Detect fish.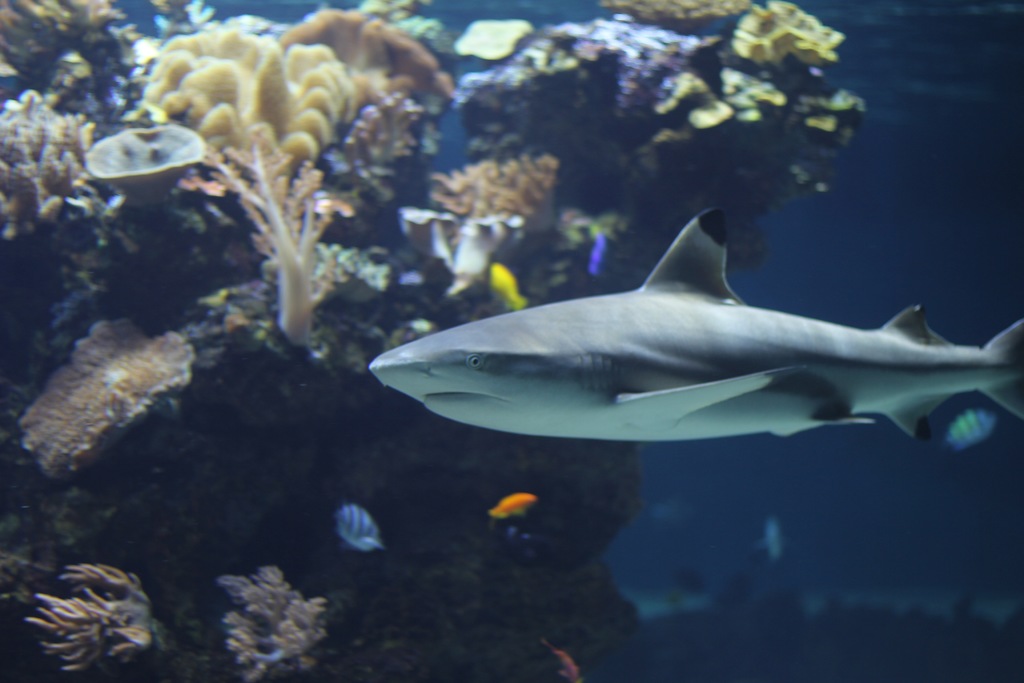
Detected at bbox=[486, 264, 529, 306].
